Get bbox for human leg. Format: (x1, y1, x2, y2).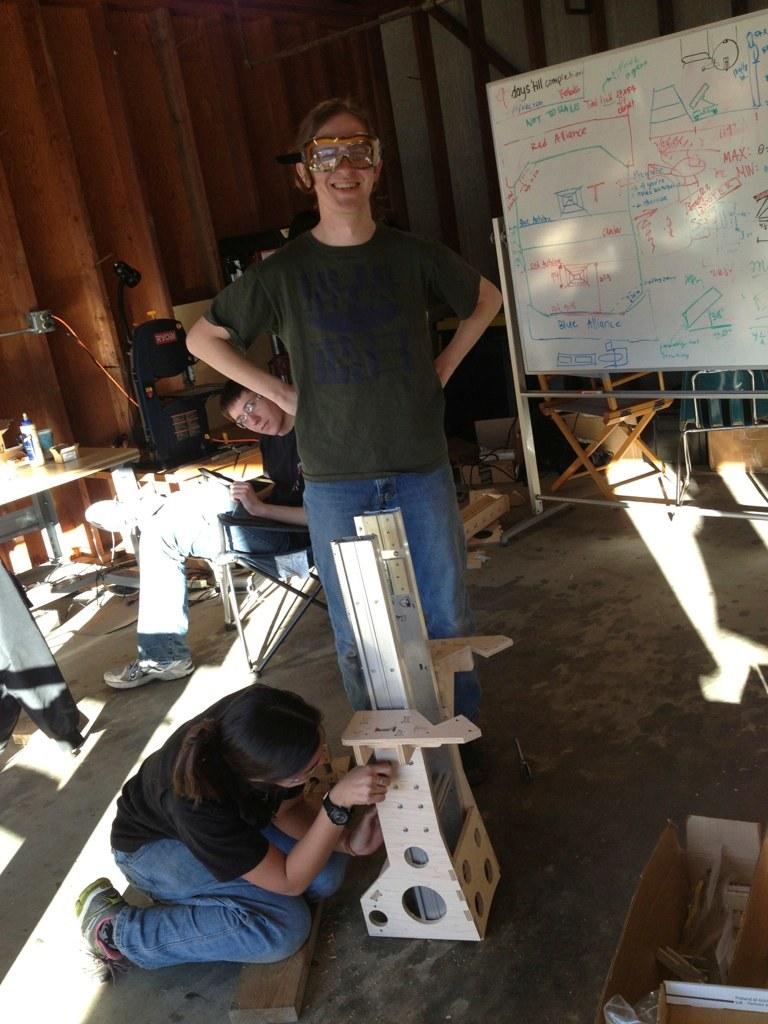
(80, 497, 309, 550).
